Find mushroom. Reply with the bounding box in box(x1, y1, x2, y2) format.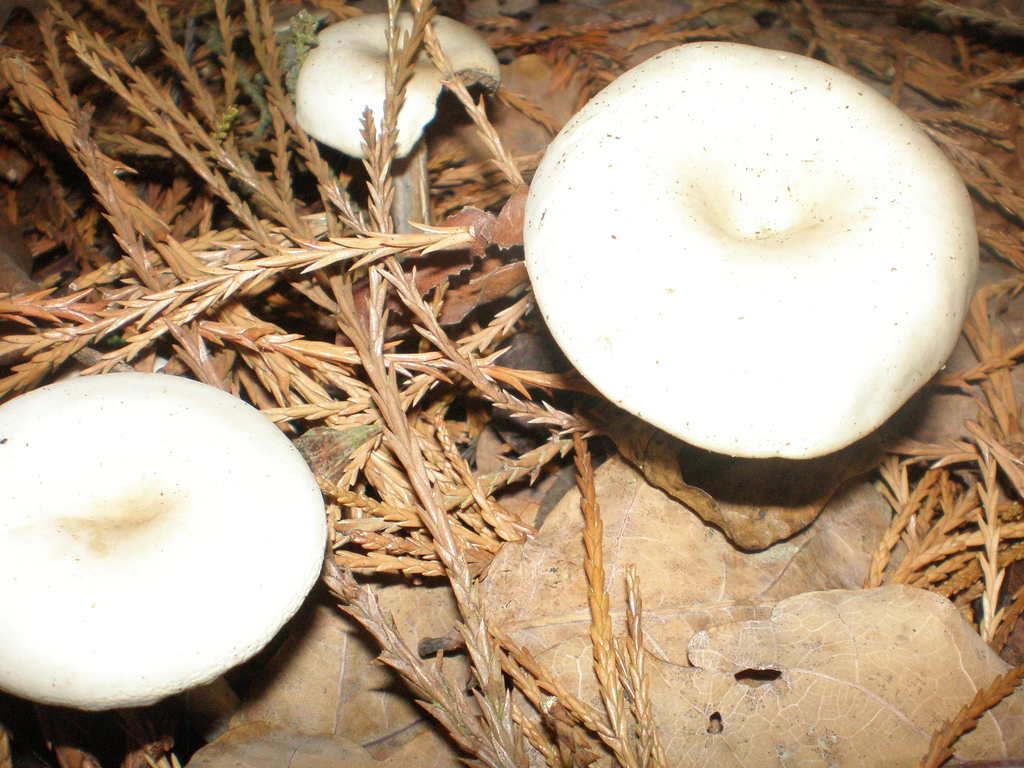
box(298, 9, 499, 236).
